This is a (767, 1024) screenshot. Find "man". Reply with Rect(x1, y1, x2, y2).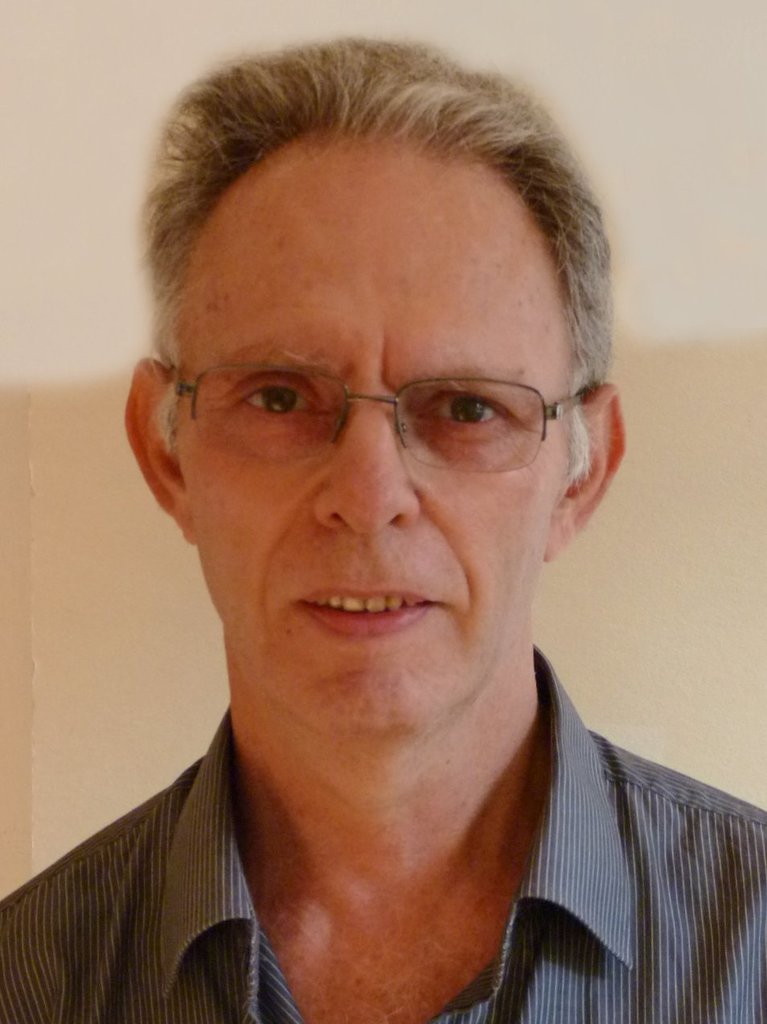
Rect(2, 65, 751, 1023).
